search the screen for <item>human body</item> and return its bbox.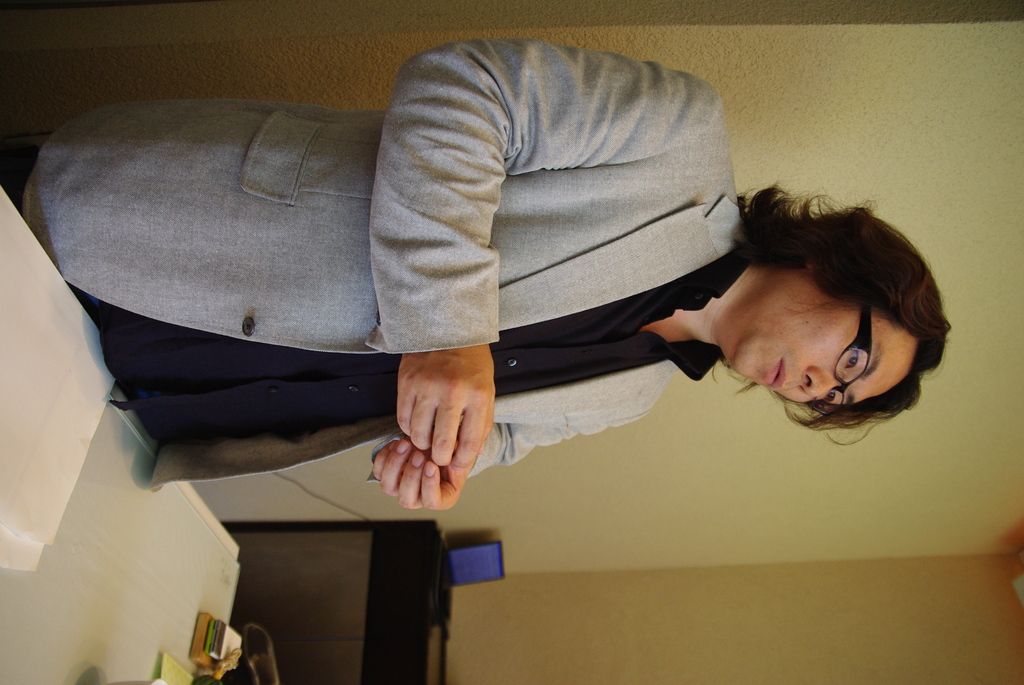
Found: (0, 35, 952, 490).
